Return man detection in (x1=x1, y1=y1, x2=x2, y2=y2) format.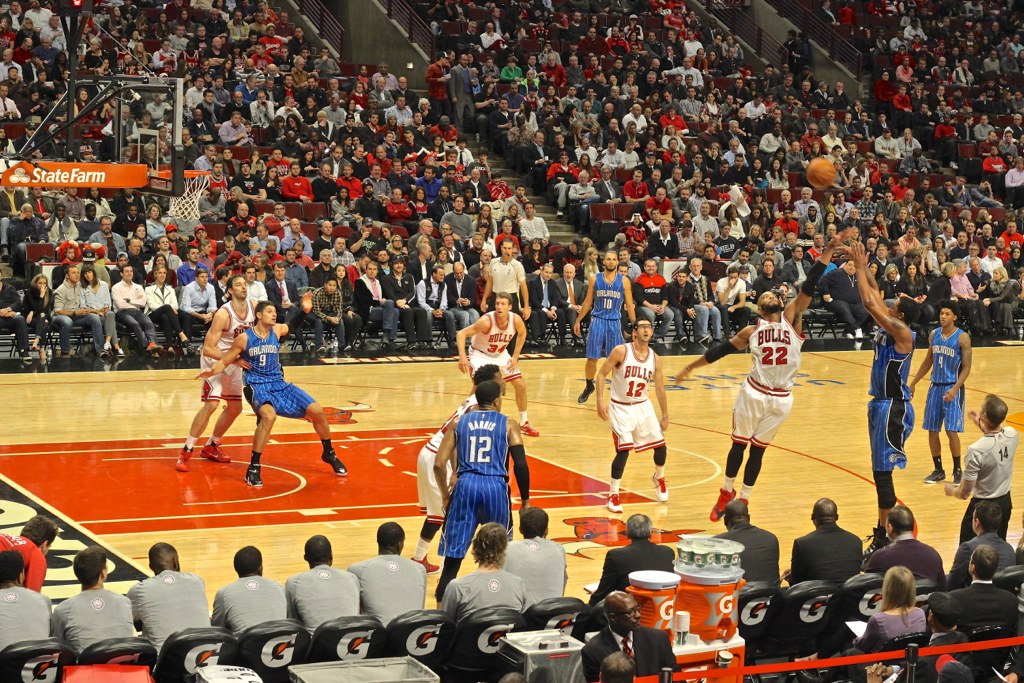
(x1=512, y1=111, x2=533, y2=172).
